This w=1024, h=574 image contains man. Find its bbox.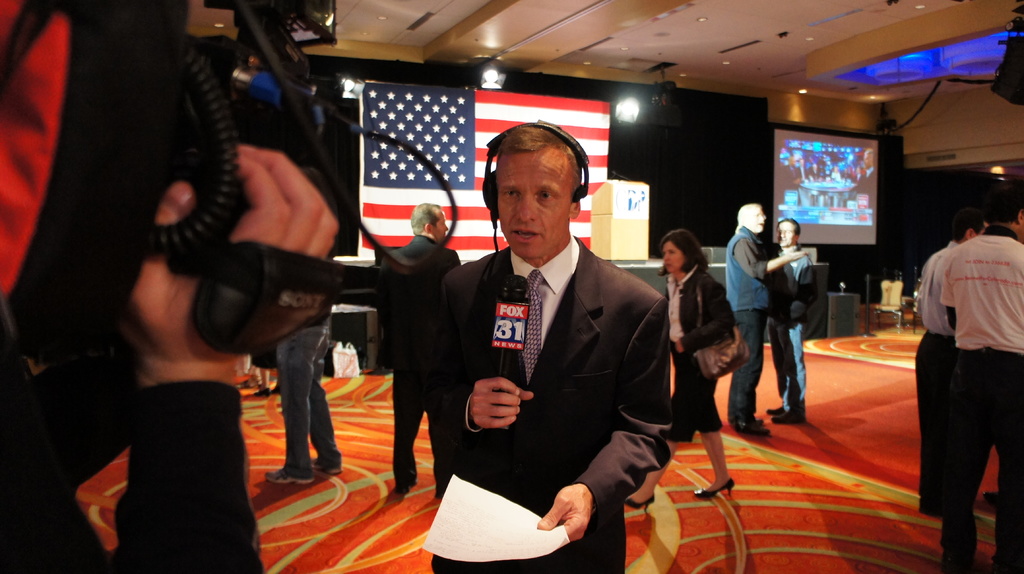
442,110,660,569.
